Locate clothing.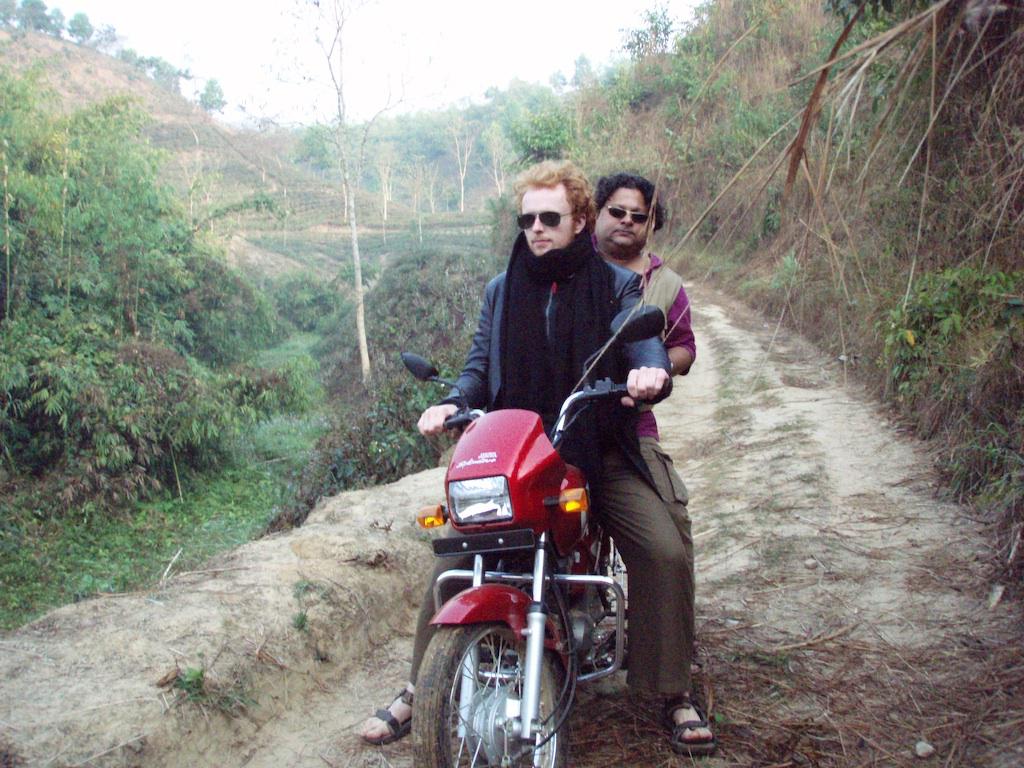
Bounding box: {"left": 408, "top": 237, "right": 695, "bottom": 706}.
